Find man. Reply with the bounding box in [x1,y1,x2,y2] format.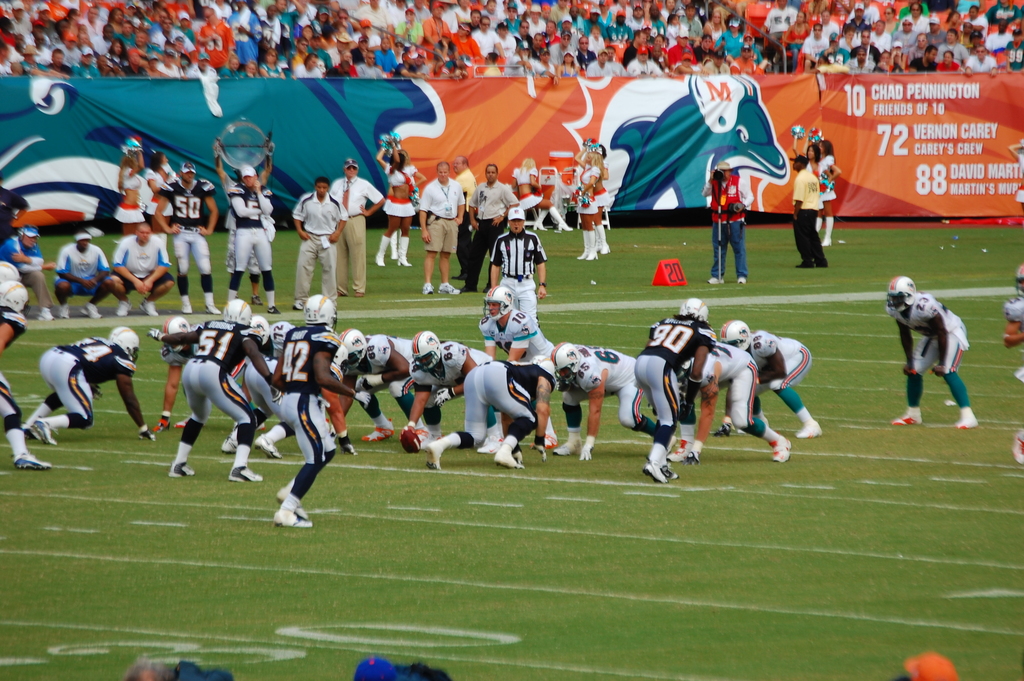
[148,297,276,489].
